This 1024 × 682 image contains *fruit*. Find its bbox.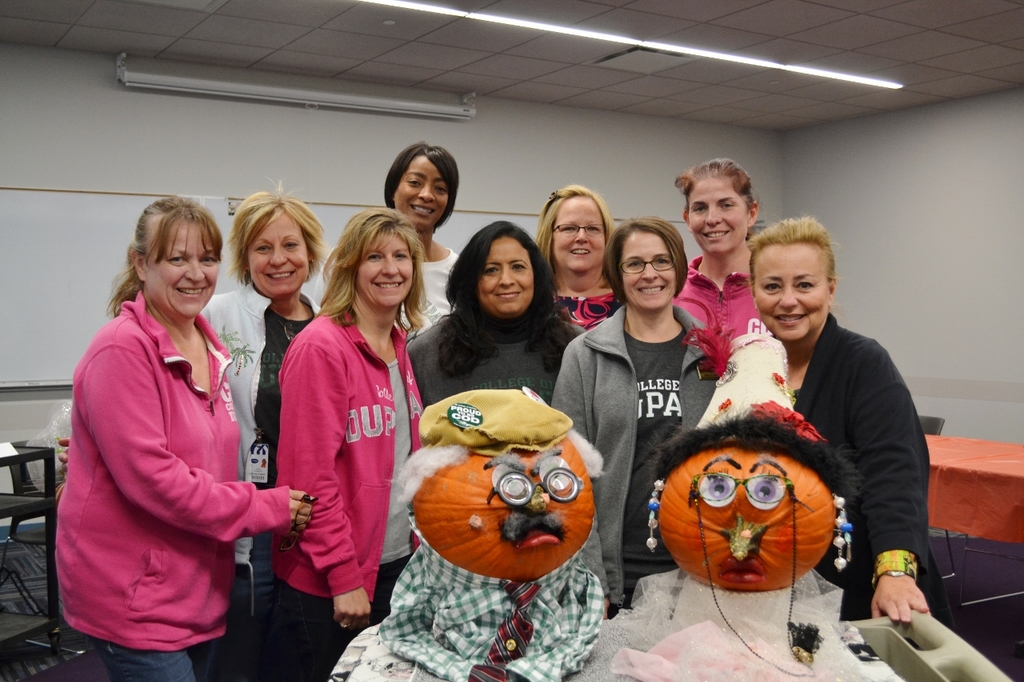
x1=409 y1=436 x2=598 y2=583.
